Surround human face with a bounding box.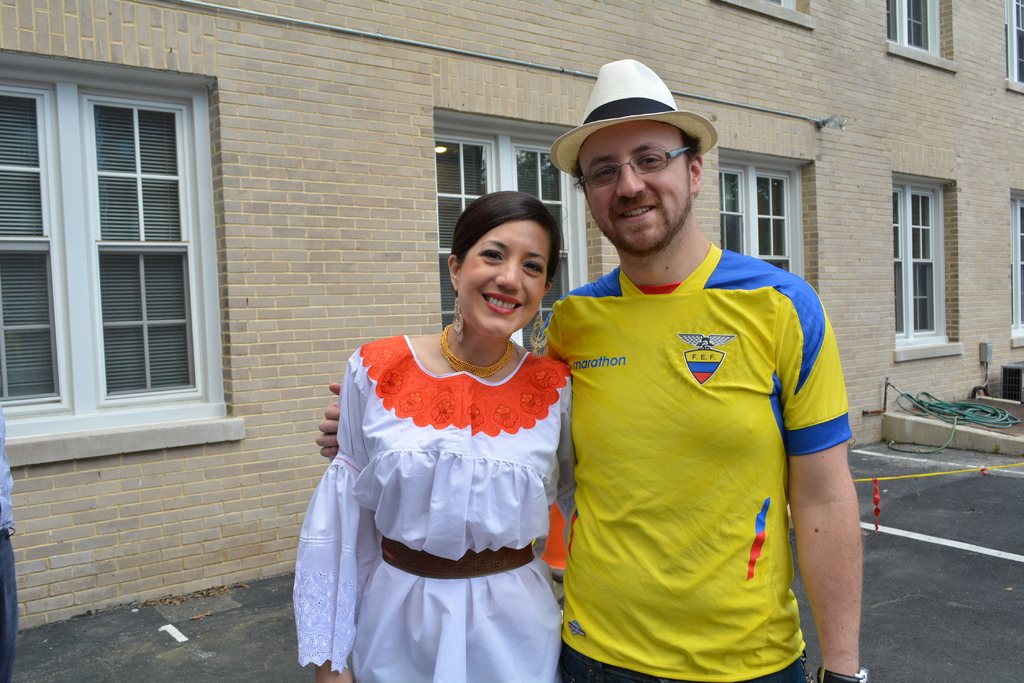
[x1=582, y1=121, x2=700, y2=257].
